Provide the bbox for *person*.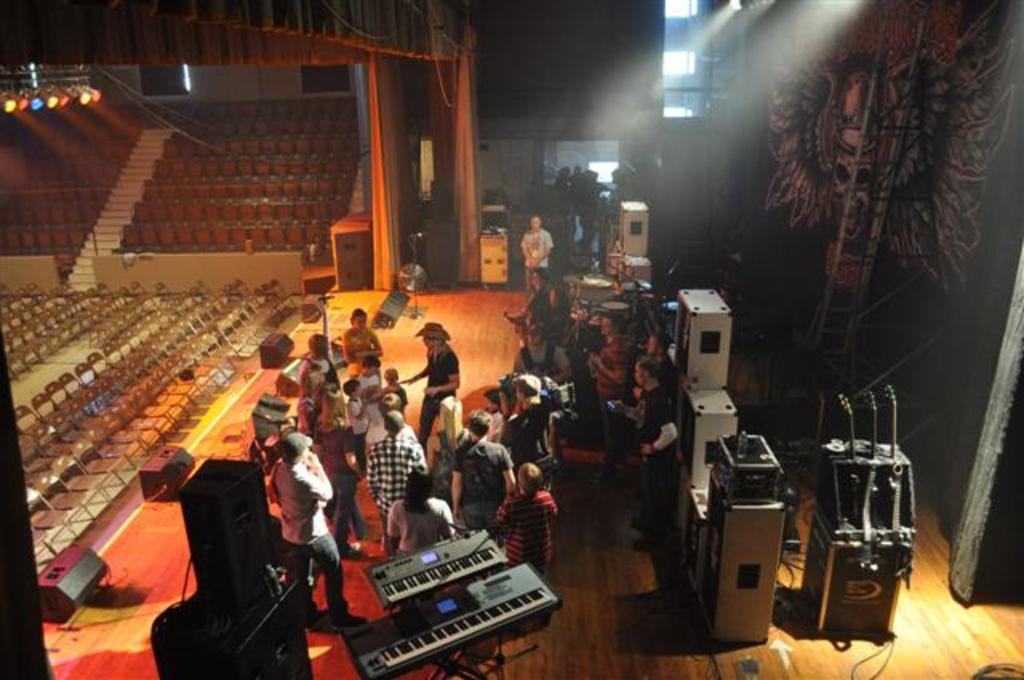
detection(522, 221, 549, 302).
